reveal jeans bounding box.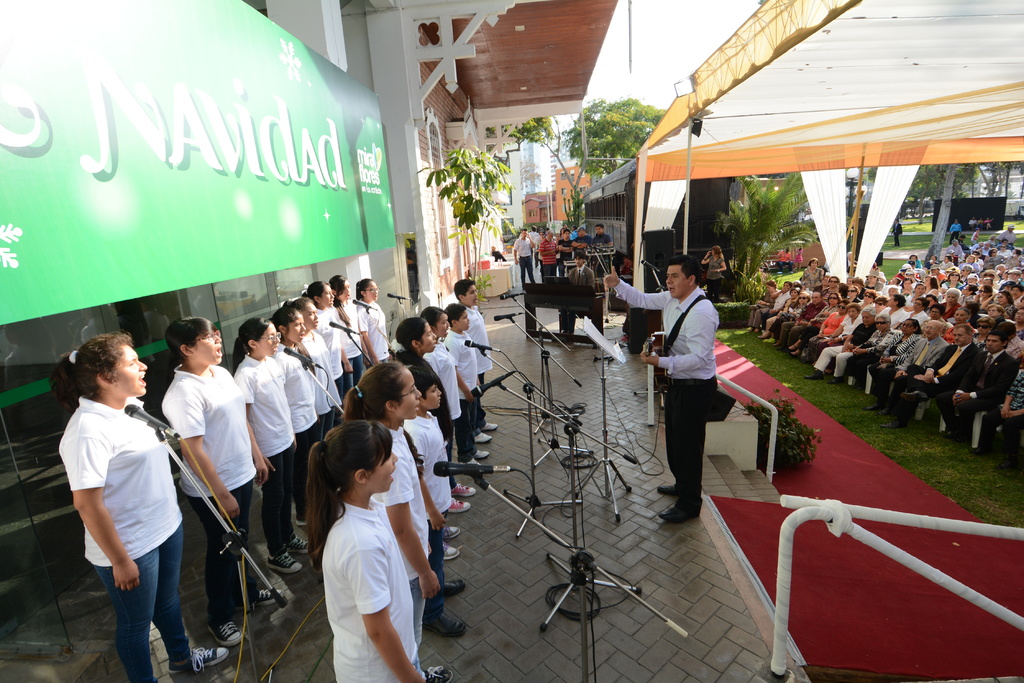
Revealed: BBox(199, 483, 246, 618).
